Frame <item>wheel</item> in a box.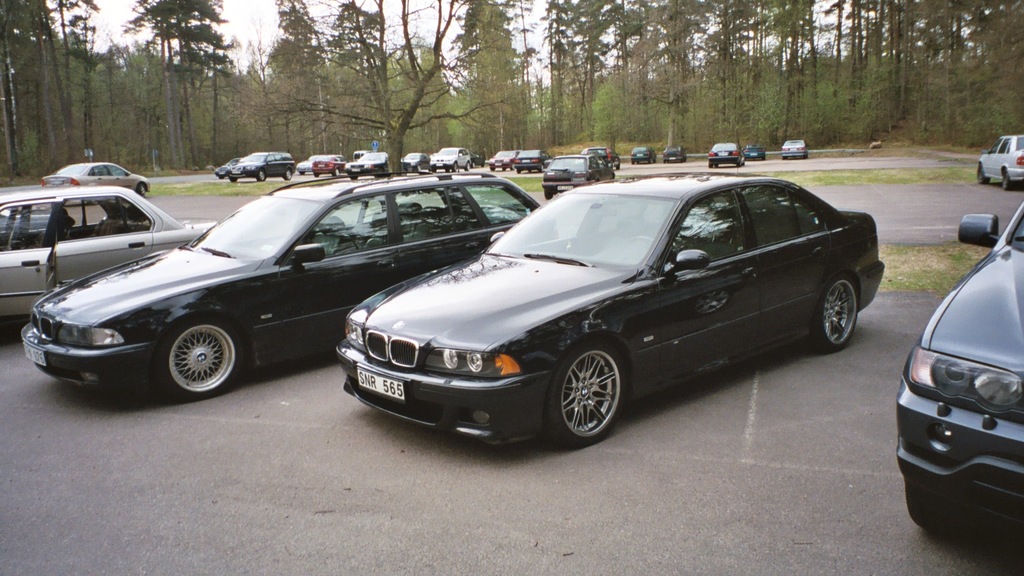
(x1=330, y1=169, x2=339, y2=178).
